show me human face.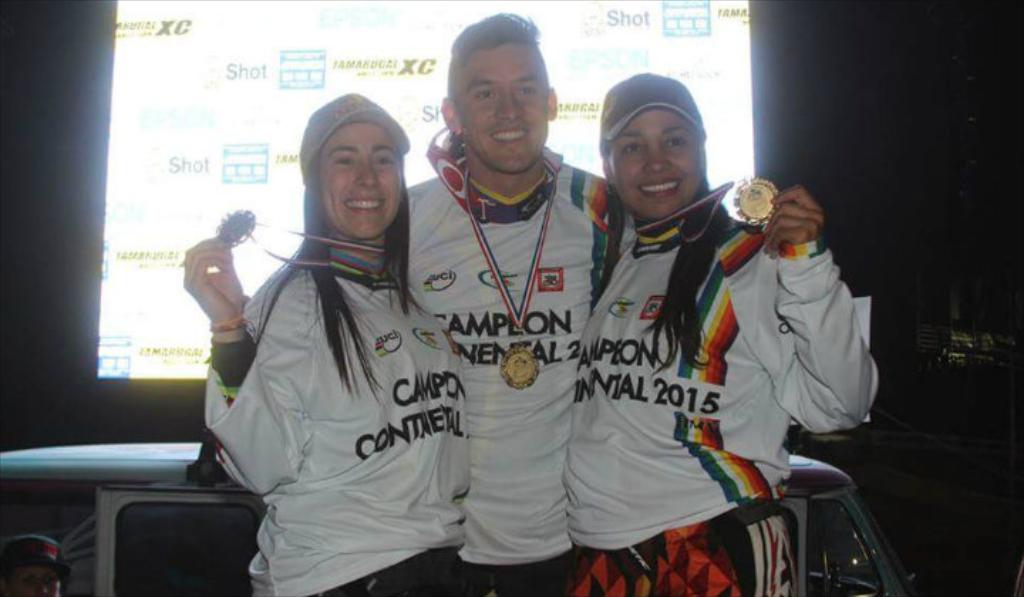
human face is here: bbox=(10, 564, 60, 596).
